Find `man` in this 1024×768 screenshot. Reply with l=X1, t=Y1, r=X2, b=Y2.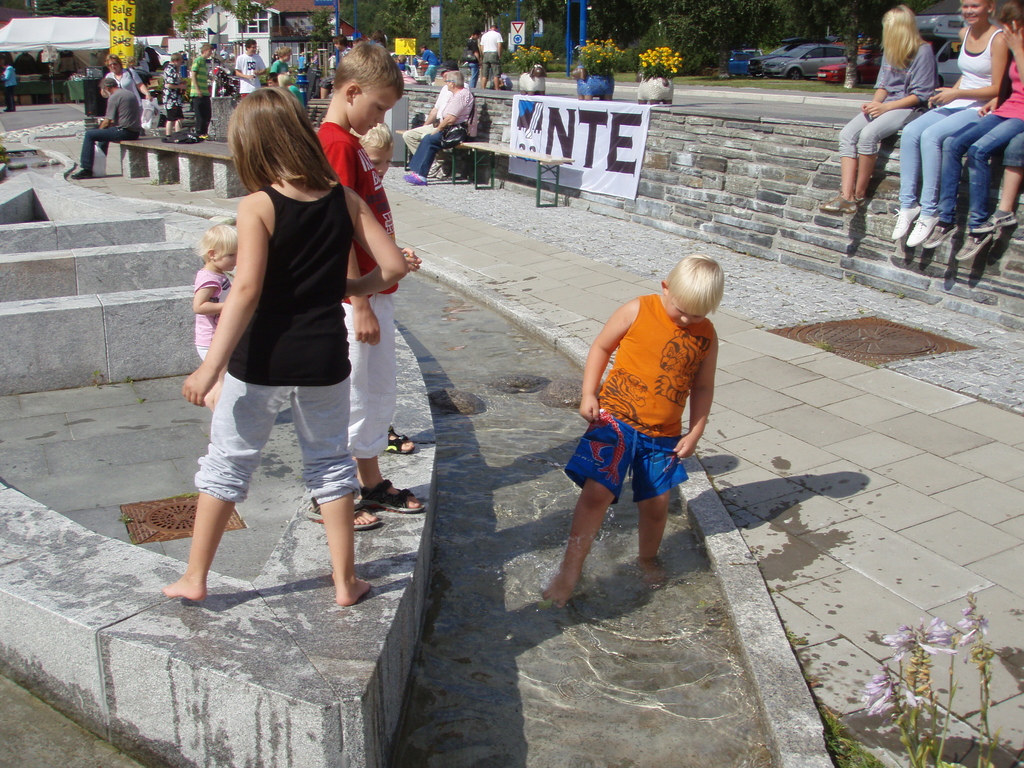
l=417, t=45, r=440, b=76.
